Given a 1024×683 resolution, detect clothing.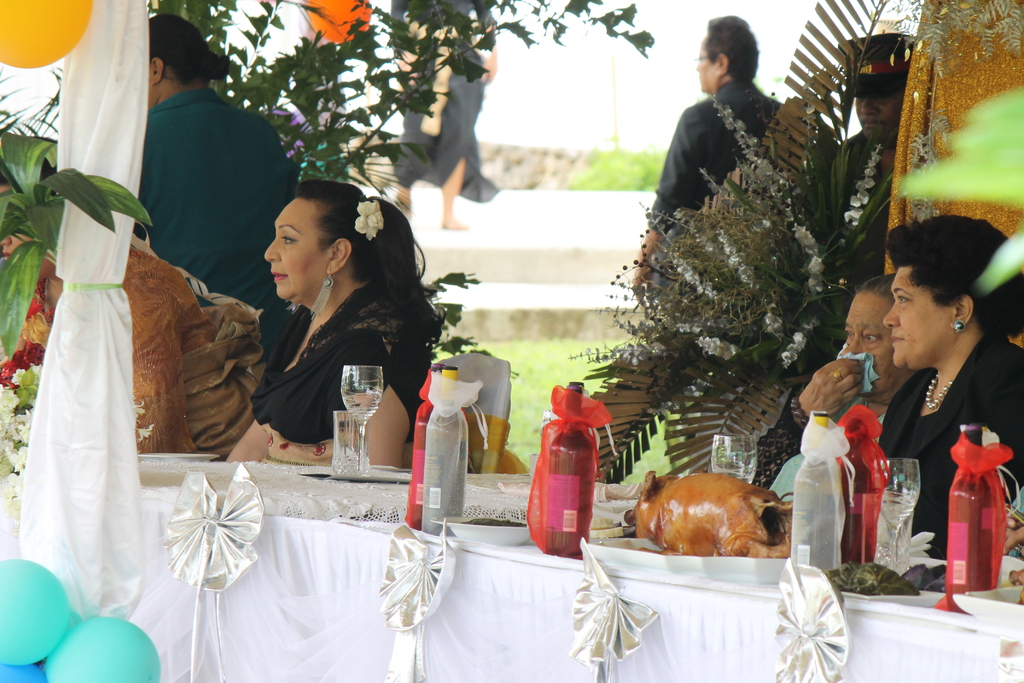
Rect(872, 332, 1023, 577).
